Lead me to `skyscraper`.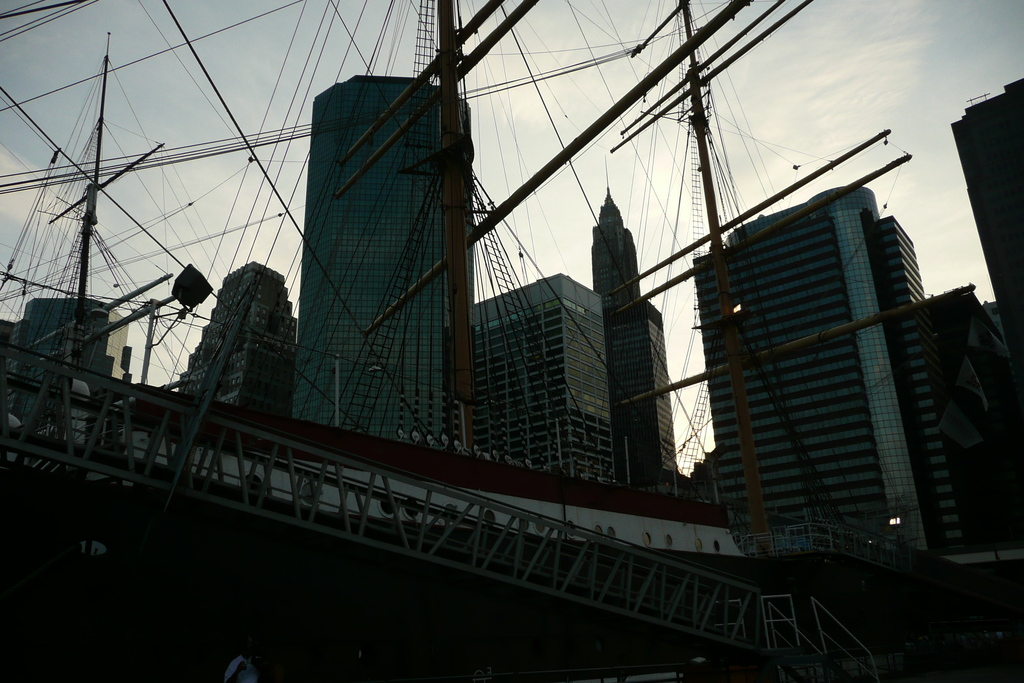
Lead to region(465, 276, 601, 489).
